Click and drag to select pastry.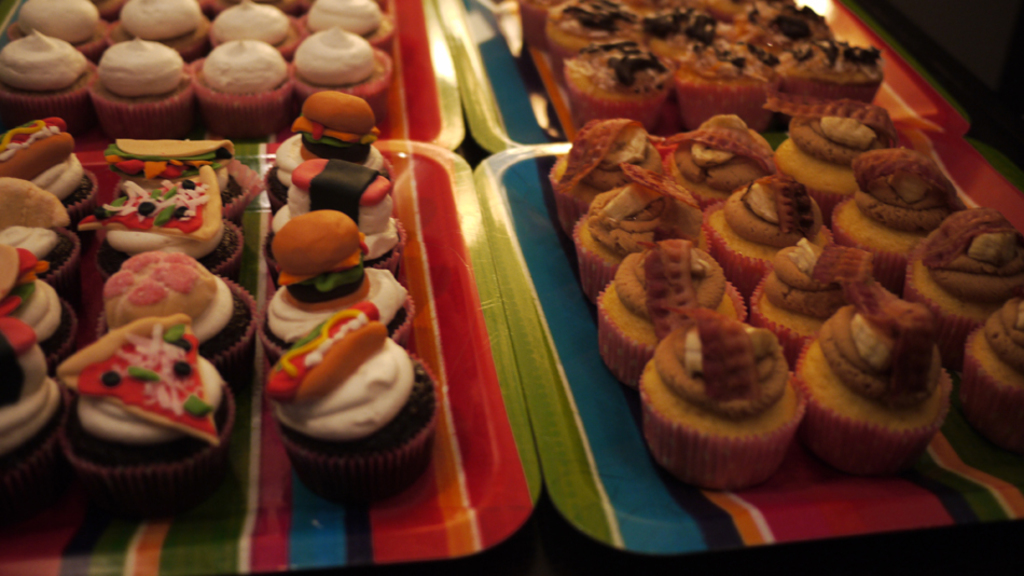
Selection: (left=2, top=0, right=103, bottom=56).
